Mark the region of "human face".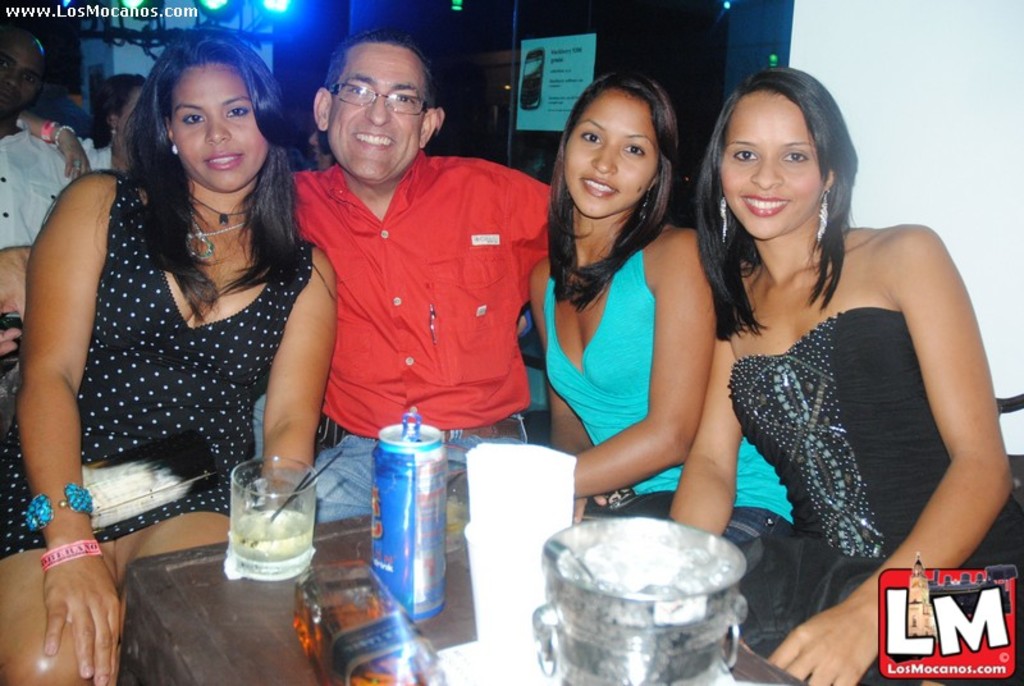
Region: box=[717, 91, 819, 239].
